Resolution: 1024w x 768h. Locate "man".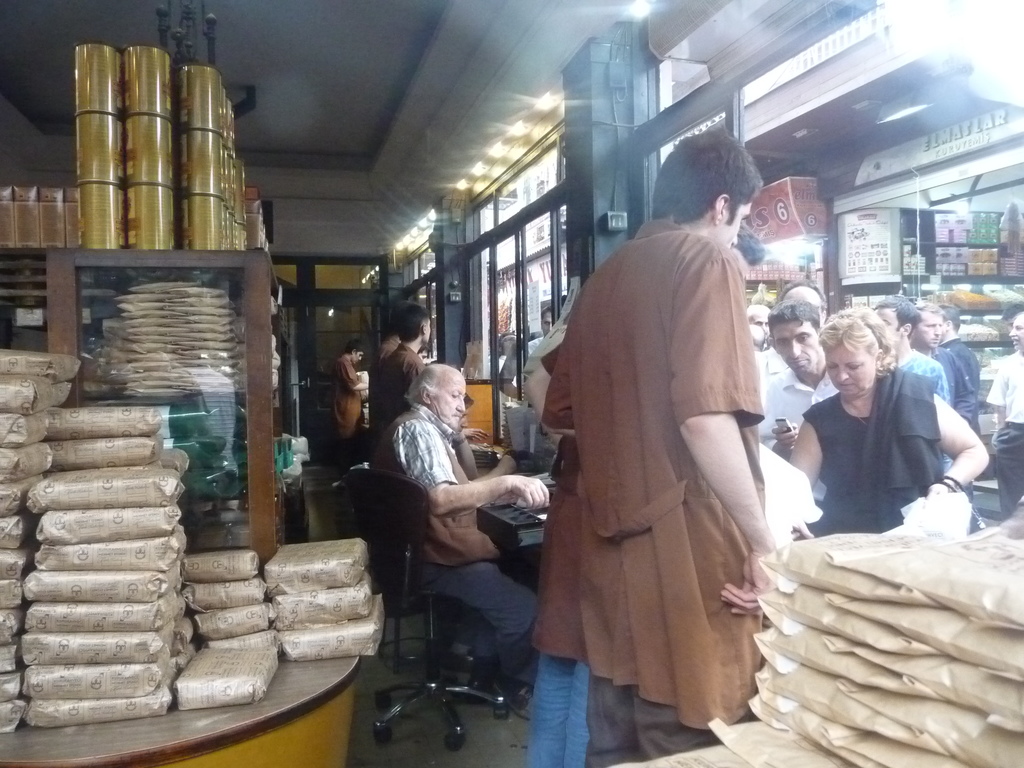
<region>376, 305, 486, 451</region>.
